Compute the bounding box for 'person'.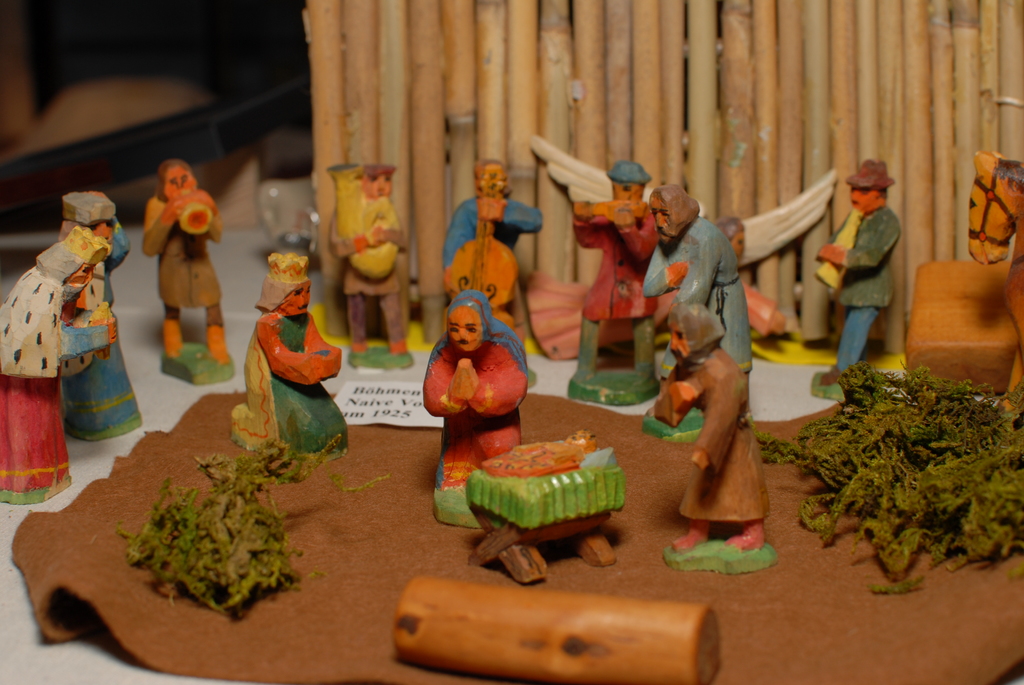
locate(812, 148, 906, 400).
